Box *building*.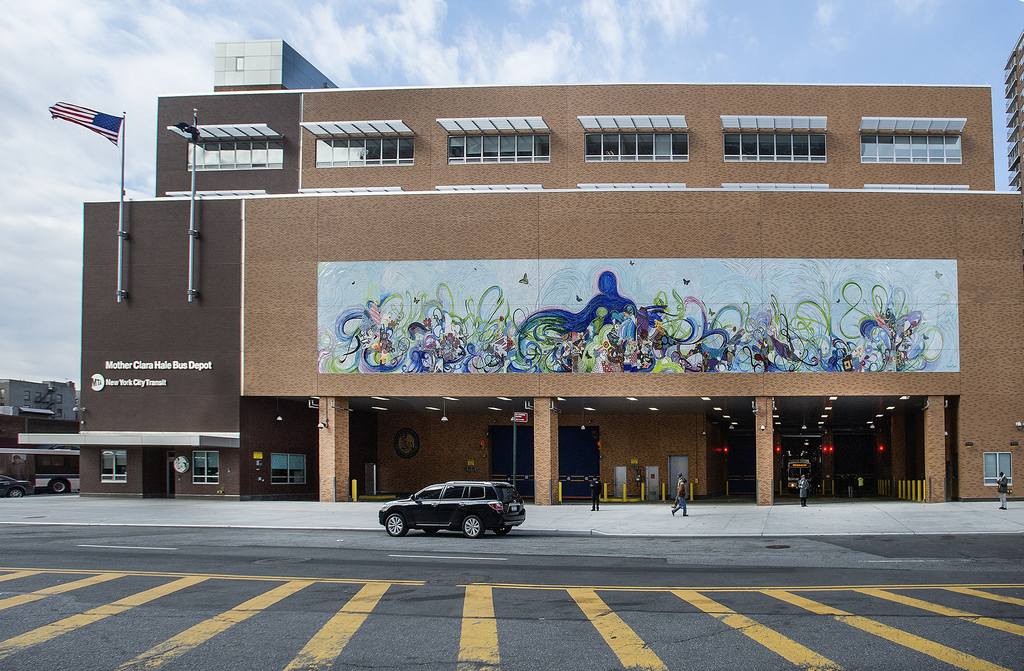
(17, 43, 1020, 501).
